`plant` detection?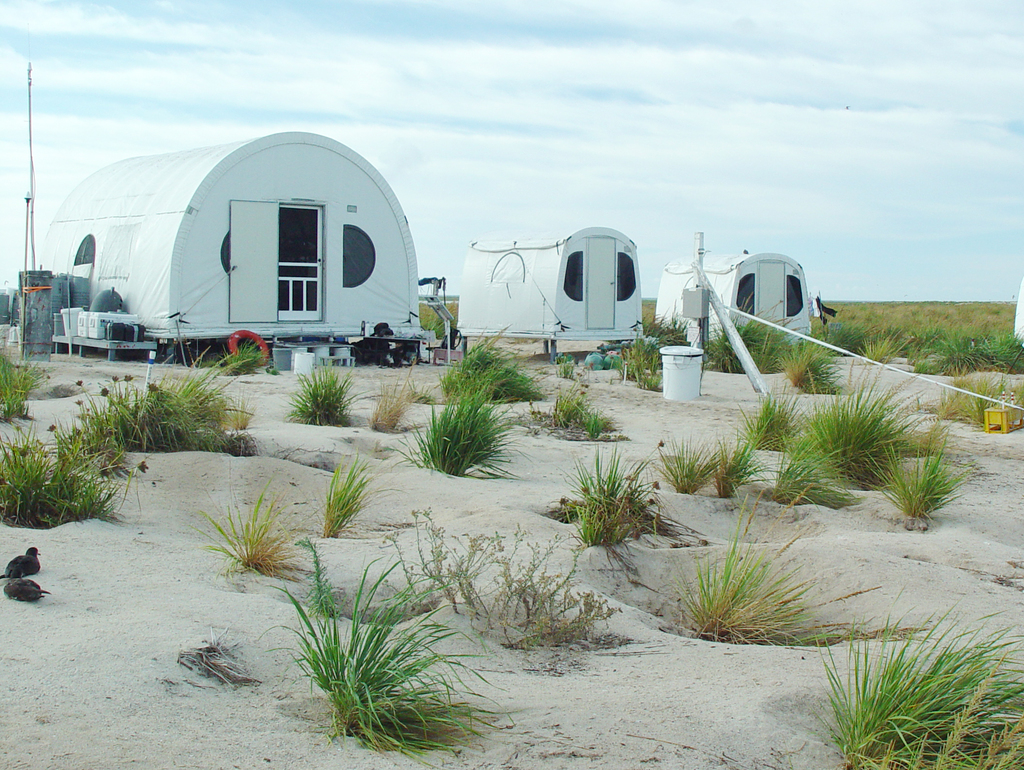
crop(282, 369, 363, 426)
